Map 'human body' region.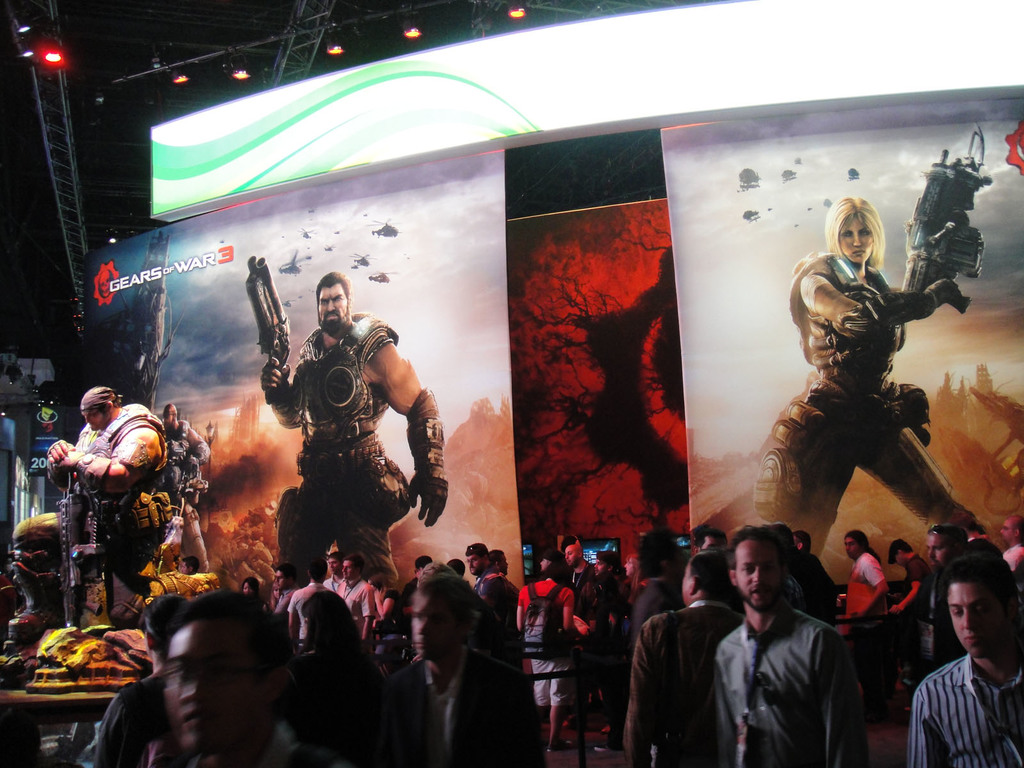
Mapped to bbox(909, 646, 1023, 767).
